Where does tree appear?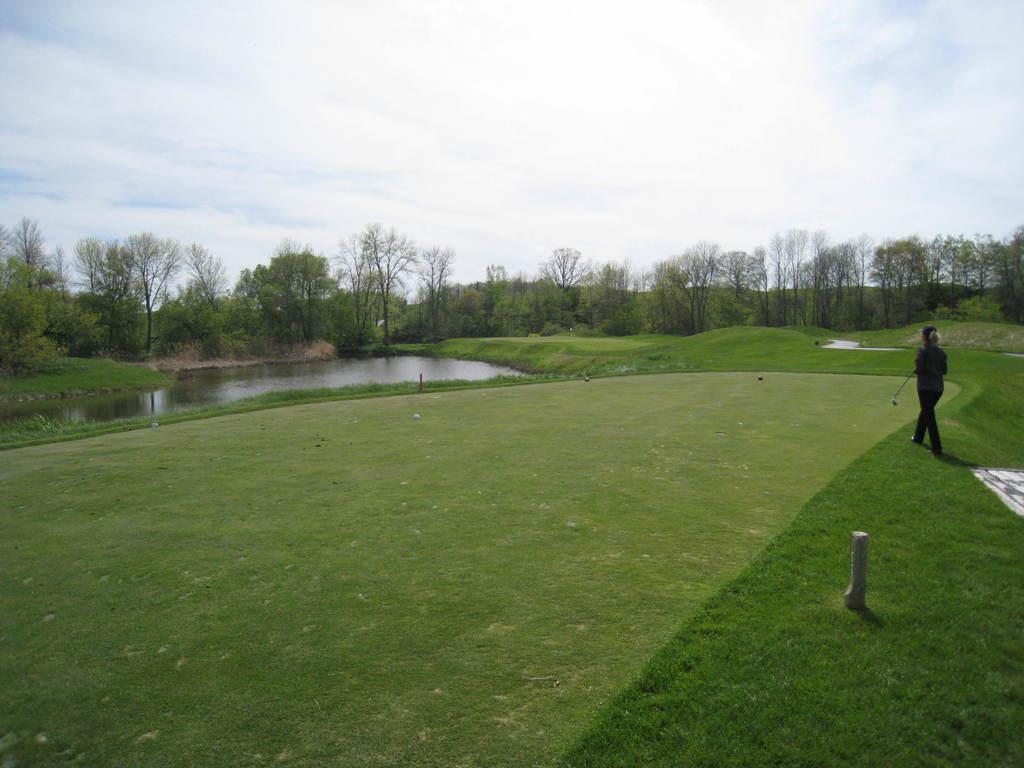
Appears at box=[689, 237, 719, 332].
